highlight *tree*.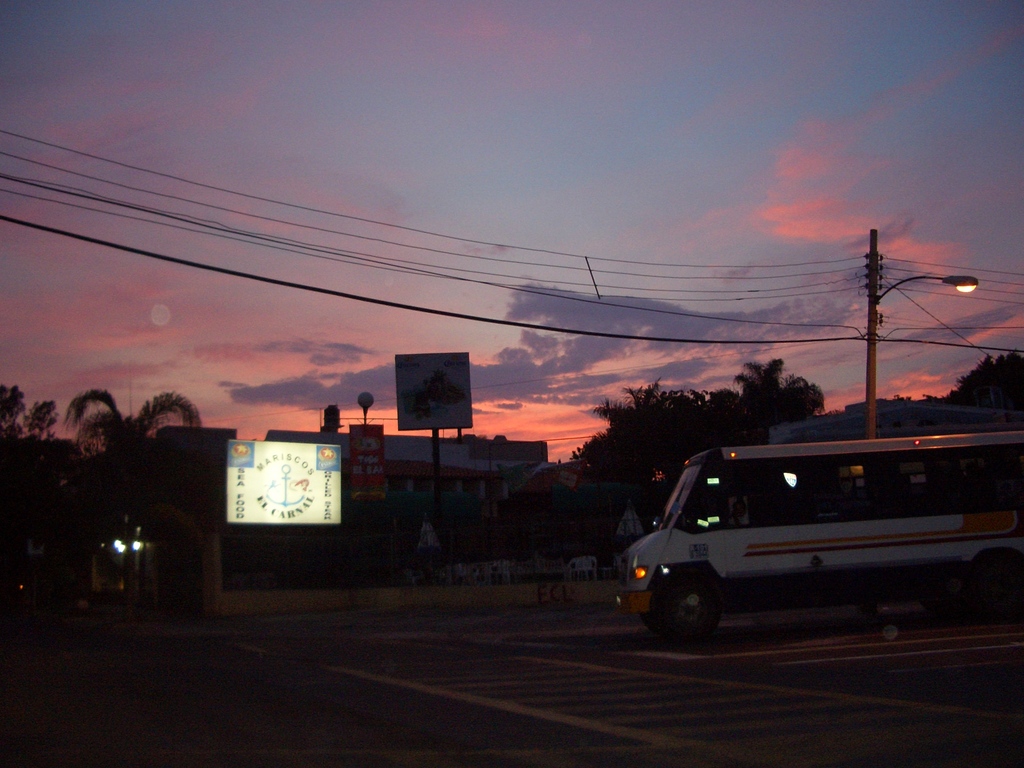
Highlighted region: [x1=922, y1=349, x2=1023, y2=410].
